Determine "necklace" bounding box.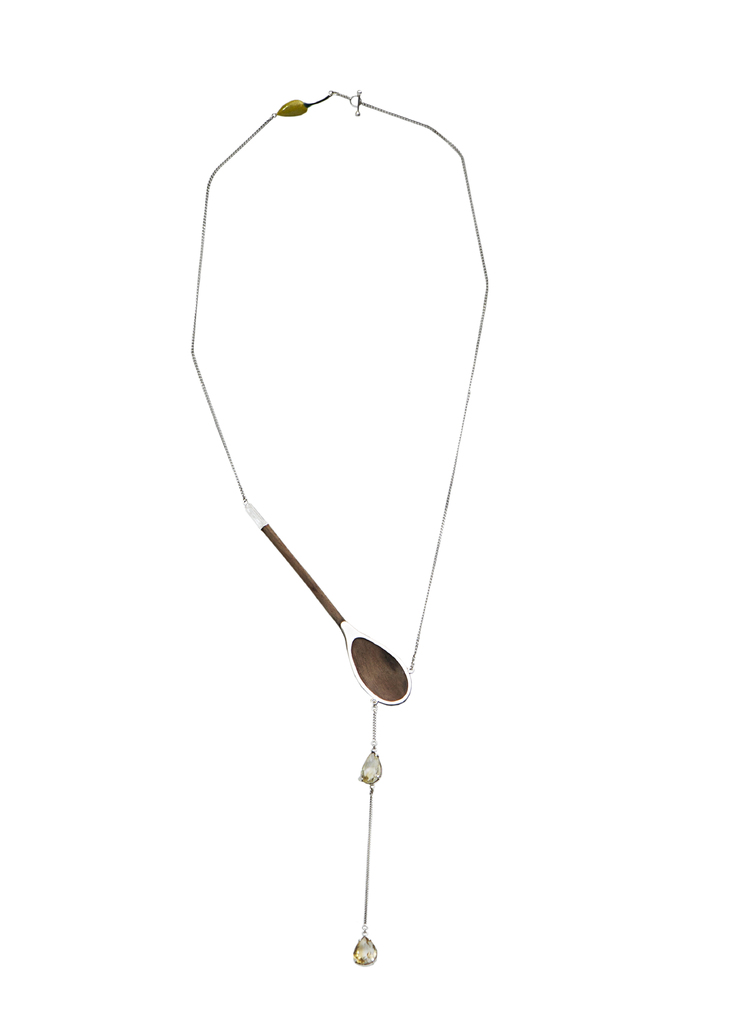
Determined: <box>192,88,489,966</box>.
